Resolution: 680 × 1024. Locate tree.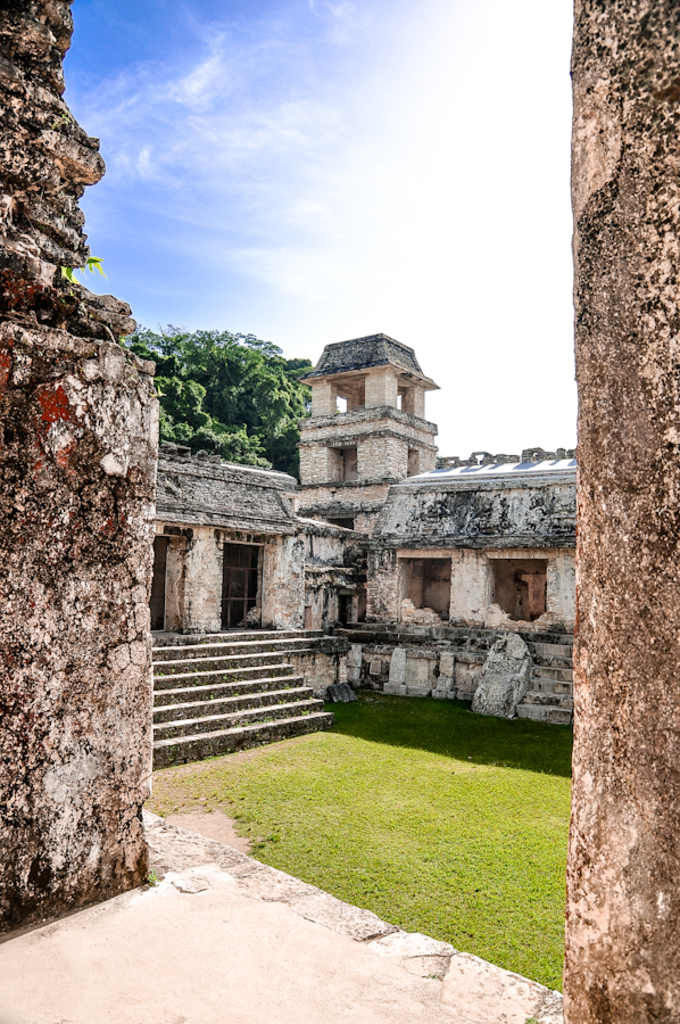
l=132, t=347, r=271, b=469.
